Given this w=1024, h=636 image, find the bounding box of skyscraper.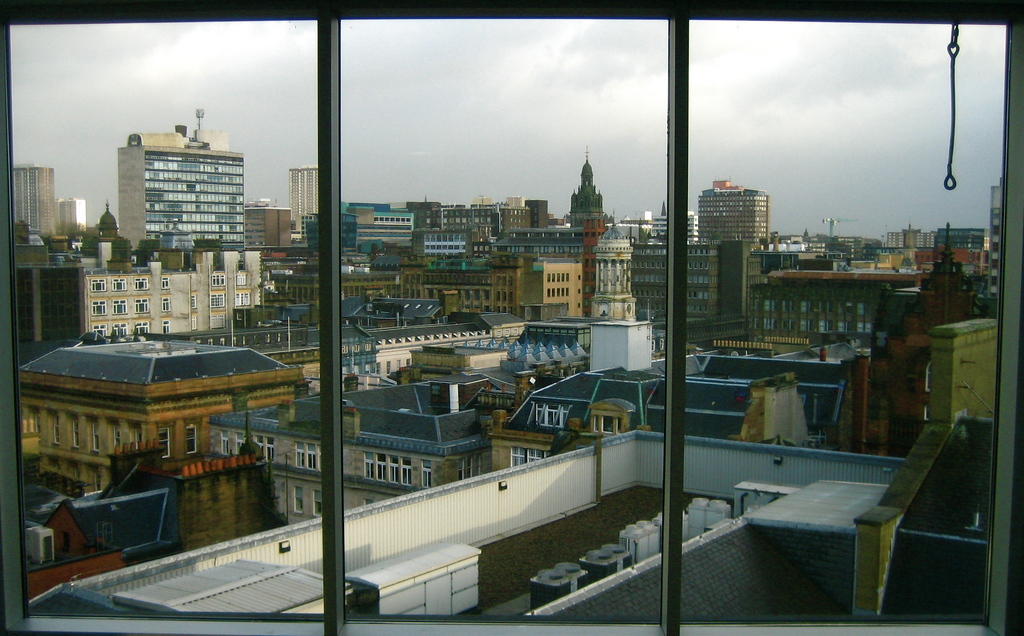
bbox=(286, 172, 316, 230).
